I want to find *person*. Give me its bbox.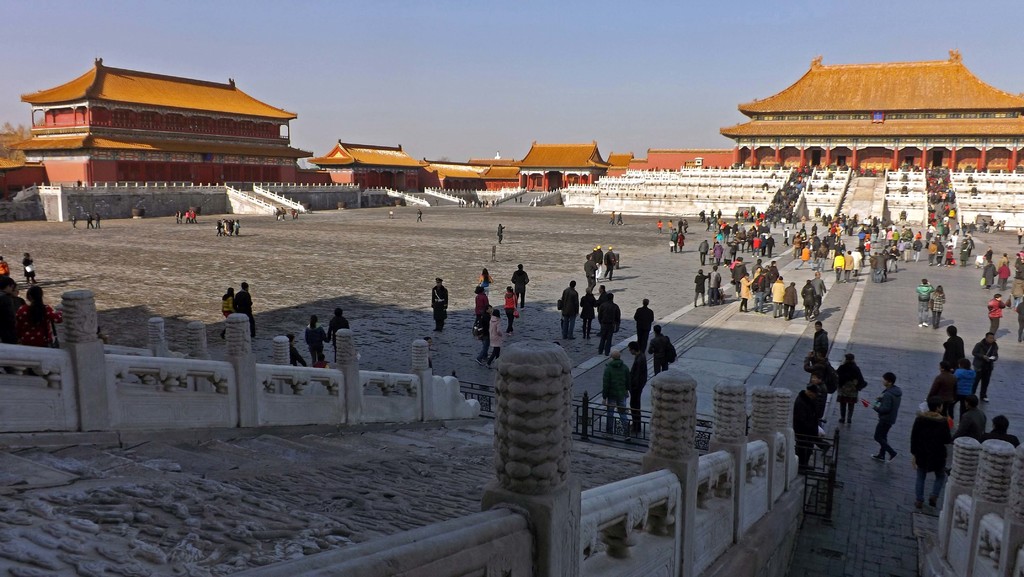
left=70, top=216, right=77, bottom=229.
